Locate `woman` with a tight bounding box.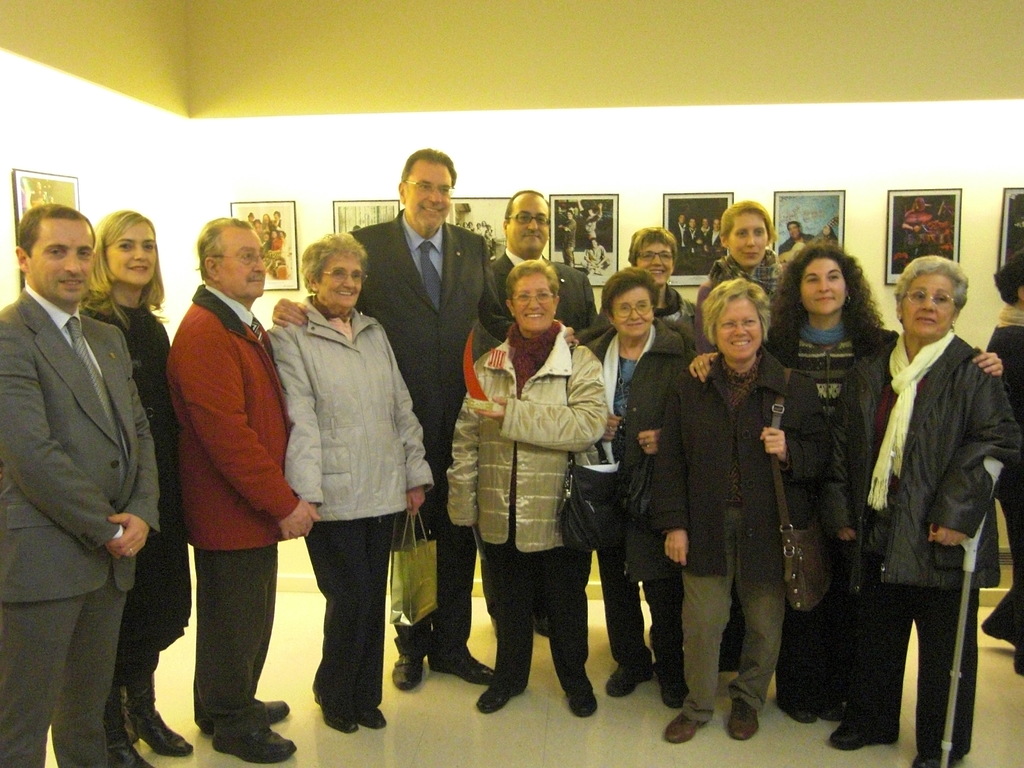
<region>819, 248, 1009, 767</region>.
